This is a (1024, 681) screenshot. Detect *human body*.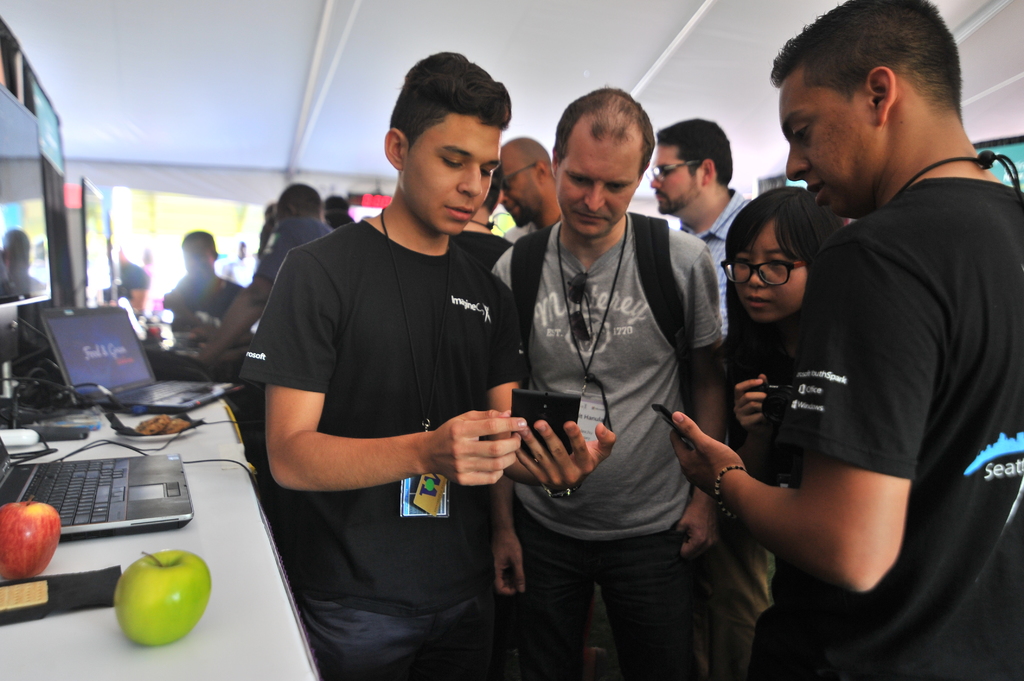
(left=195, top=214, right=332, bottom=371).
